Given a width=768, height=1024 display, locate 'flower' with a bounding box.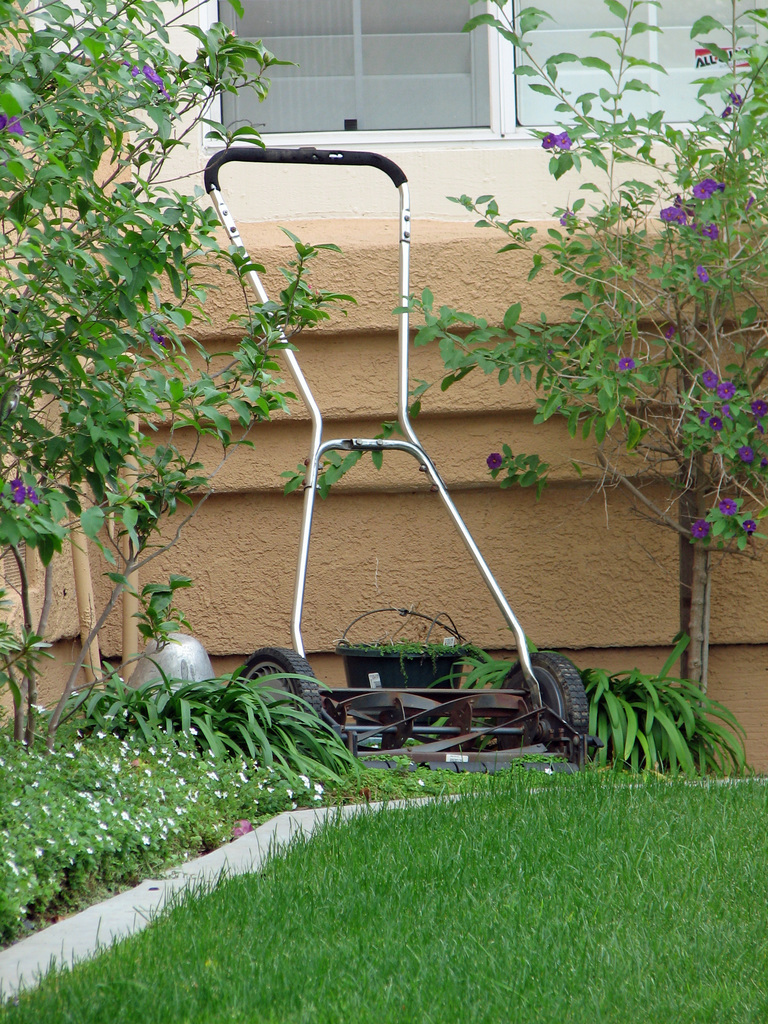
Located: Rect(693, 218, 714, 242).
